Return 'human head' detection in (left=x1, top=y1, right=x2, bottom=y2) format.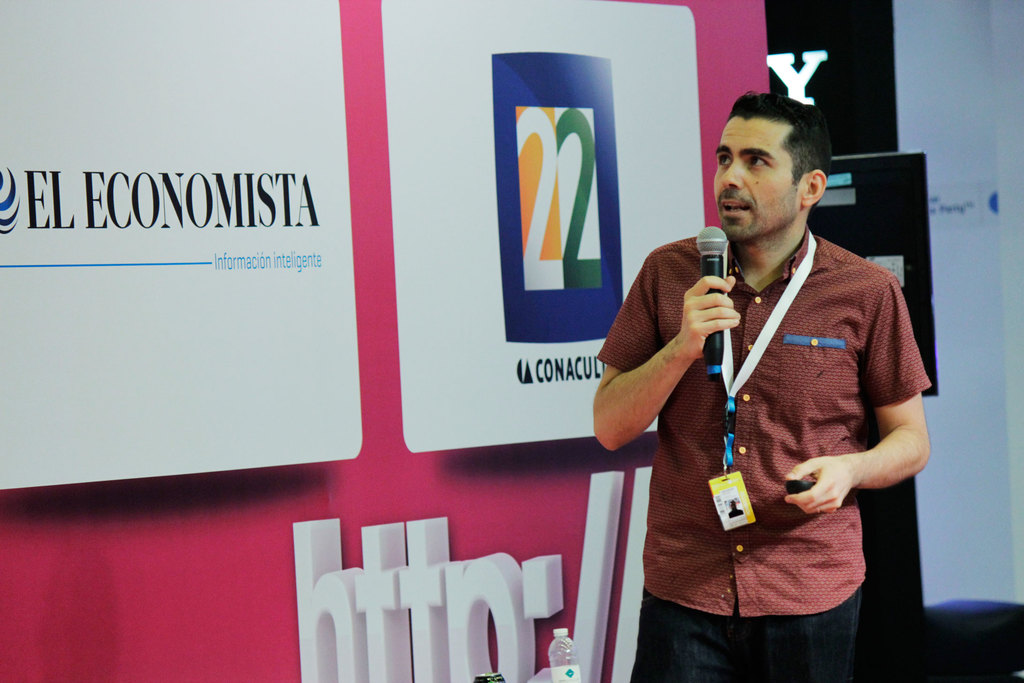
(left=708, top=93, right=833, bottom=238).
